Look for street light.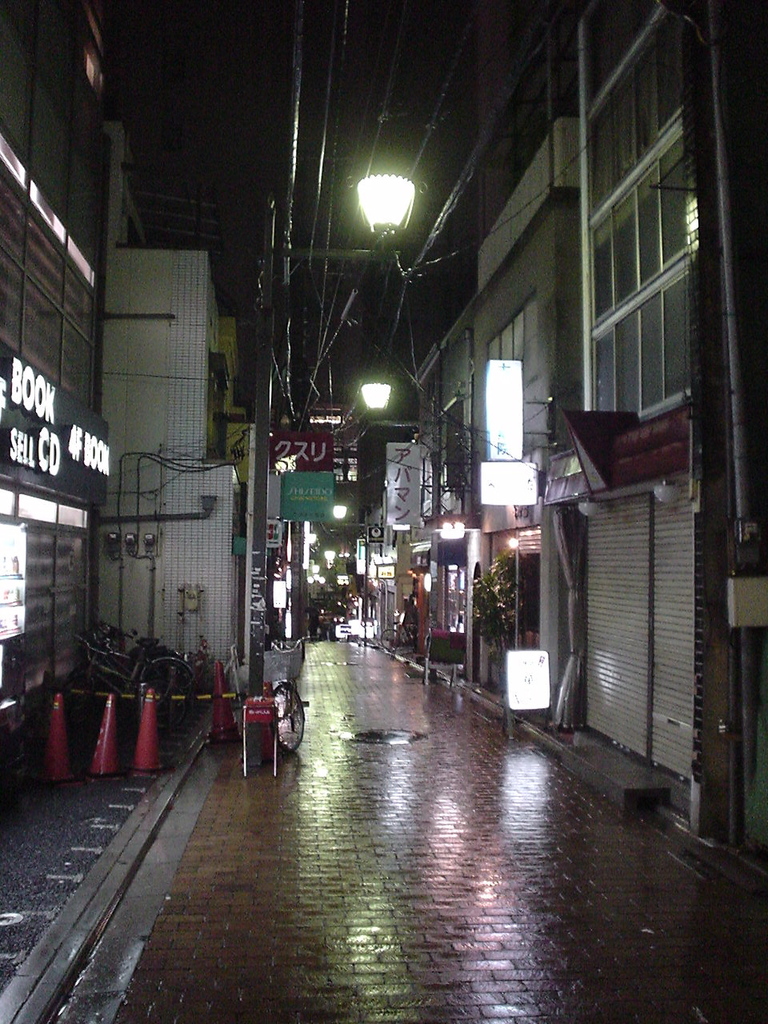
Found: x1=355, y1=370, x2=446, y2=631.
